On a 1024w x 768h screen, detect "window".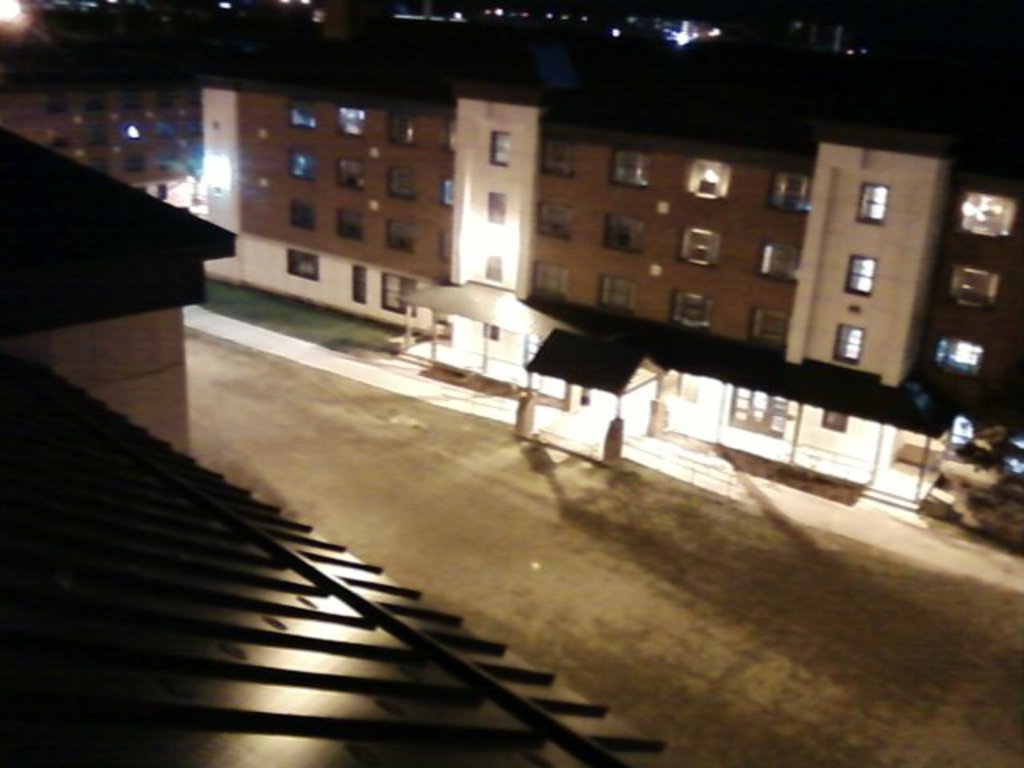
left=485, top=251, right=501, bottom=280.
